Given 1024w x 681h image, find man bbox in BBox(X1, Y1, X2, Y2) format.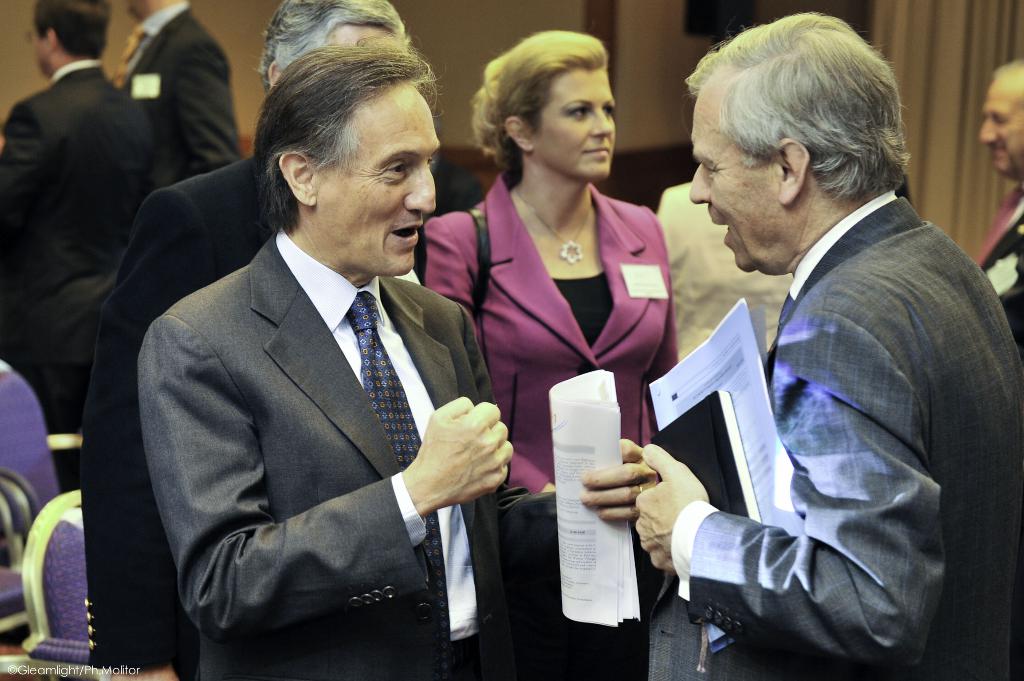
BBox(114, 0, 252, 189).
